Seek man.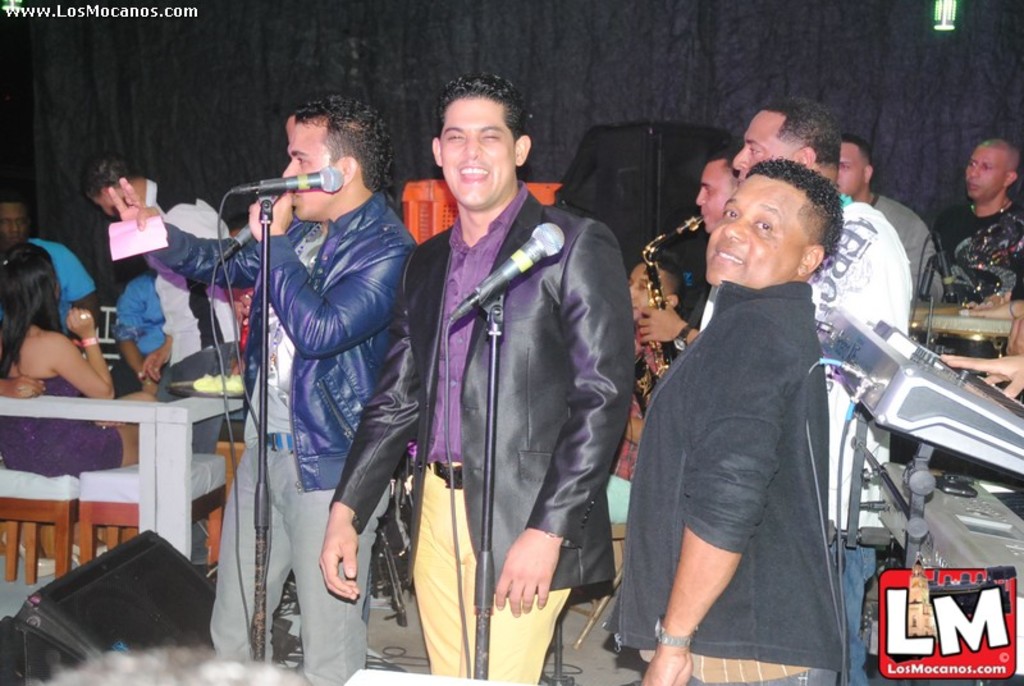
[left=110, top=95, right=421, bottom=685].
